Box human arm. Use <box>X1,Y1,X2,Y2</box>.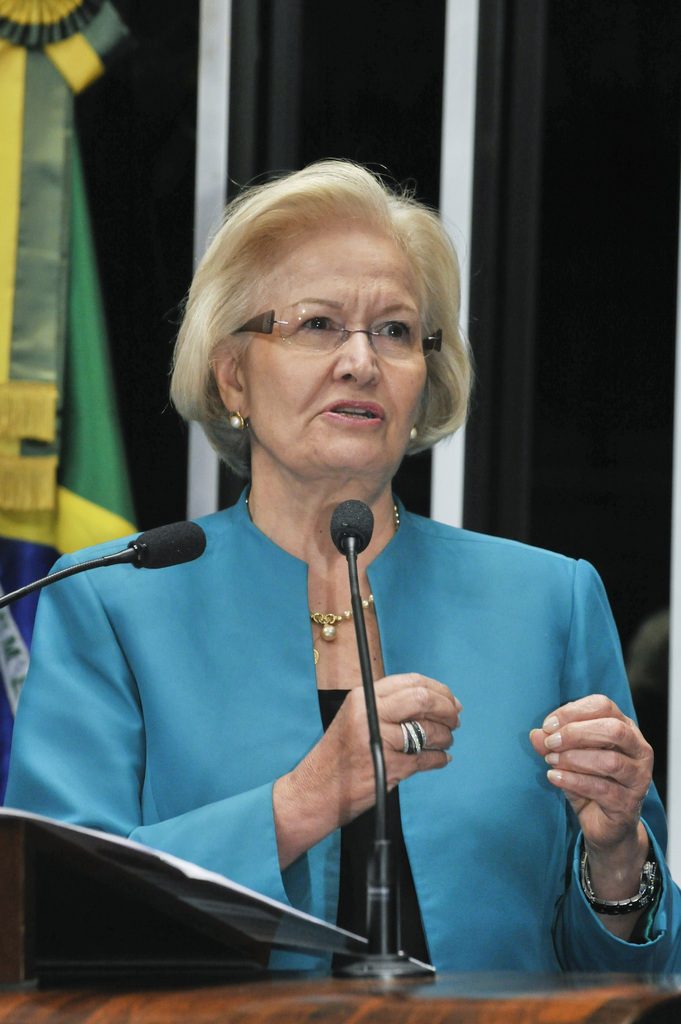
<box>520,651,675,1004</box>.
